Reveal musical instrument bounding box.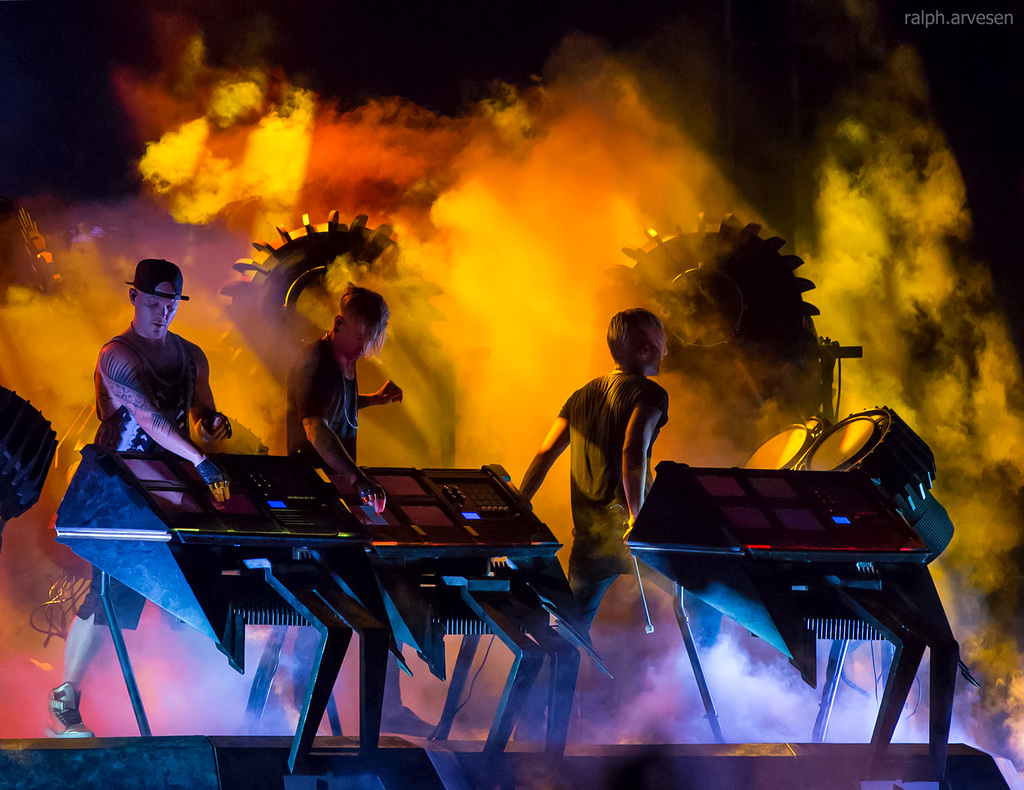
Revealed: [55,437,612,671].
